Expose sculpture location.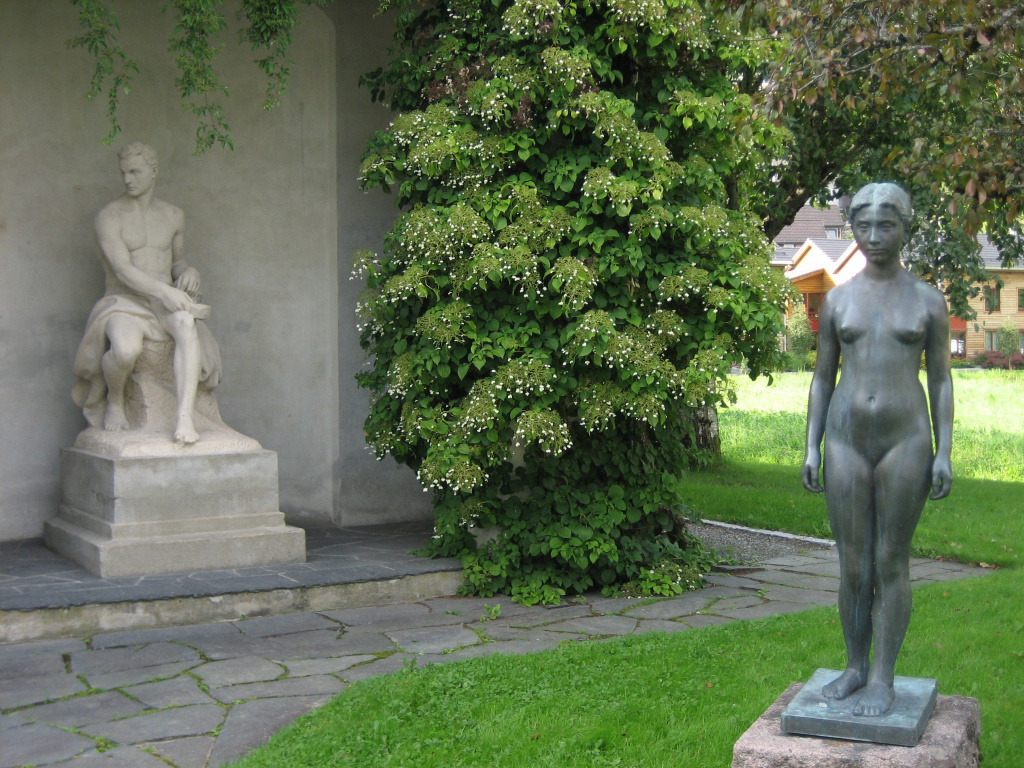
Exposed at region(65, 208, 238, 459).
